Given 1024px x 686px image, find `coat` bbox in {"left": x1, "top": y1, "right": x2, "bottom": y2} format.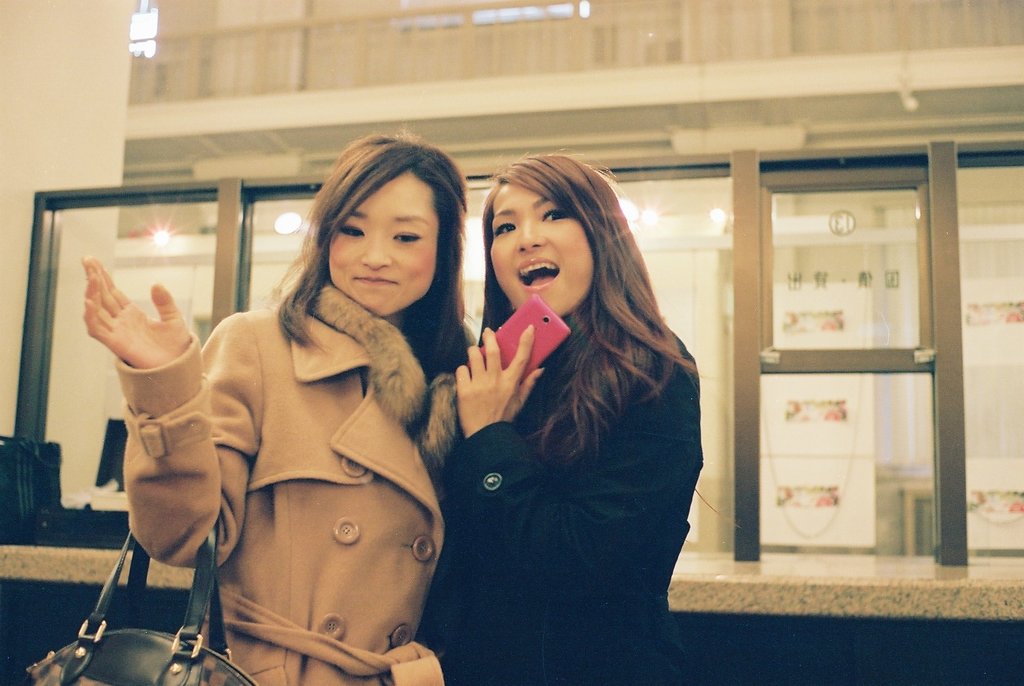
{"left": 133, "top": 204, "right": 461, "bottom": 658}.
